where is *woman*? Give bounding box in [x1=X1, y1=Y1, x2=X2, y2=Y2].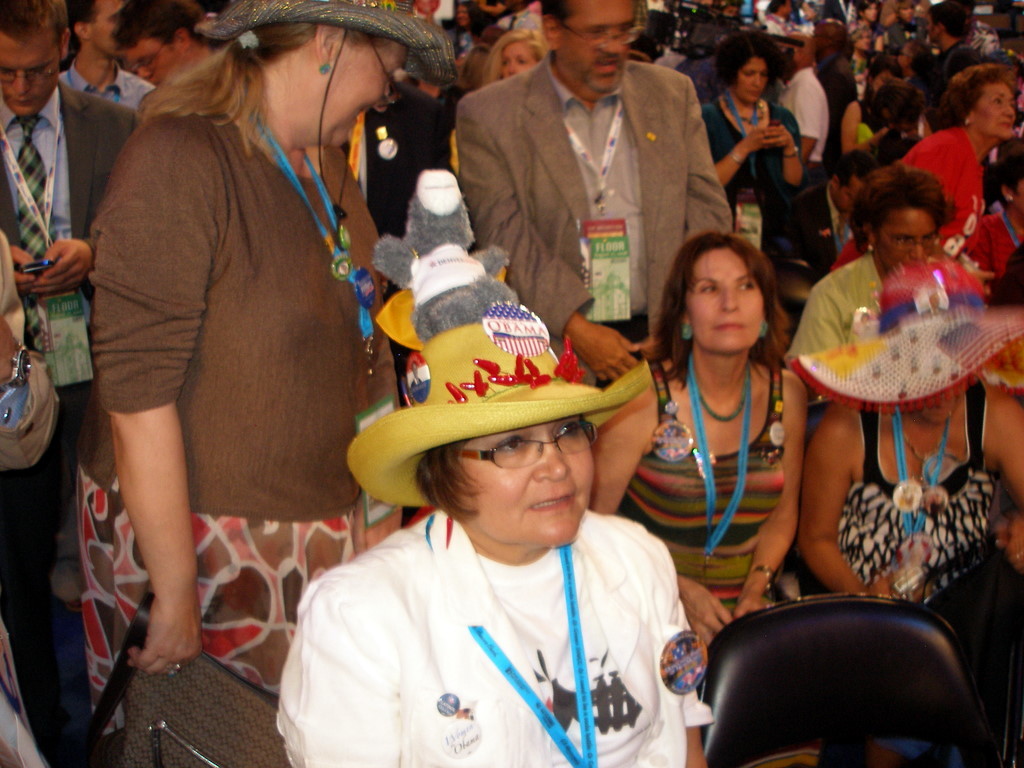
[x1=798, y1=0, x2=868, y2=108].
